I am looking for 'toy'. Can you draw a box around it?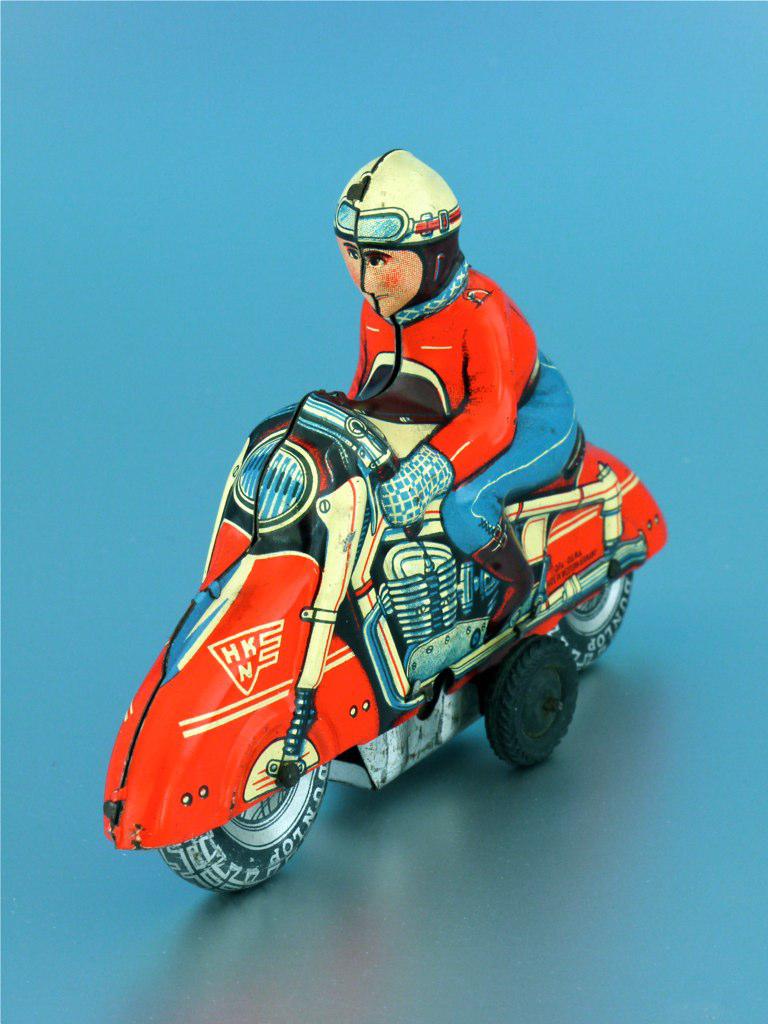
Sure, the bounding box is bbox(148, 227, 675, 860).
